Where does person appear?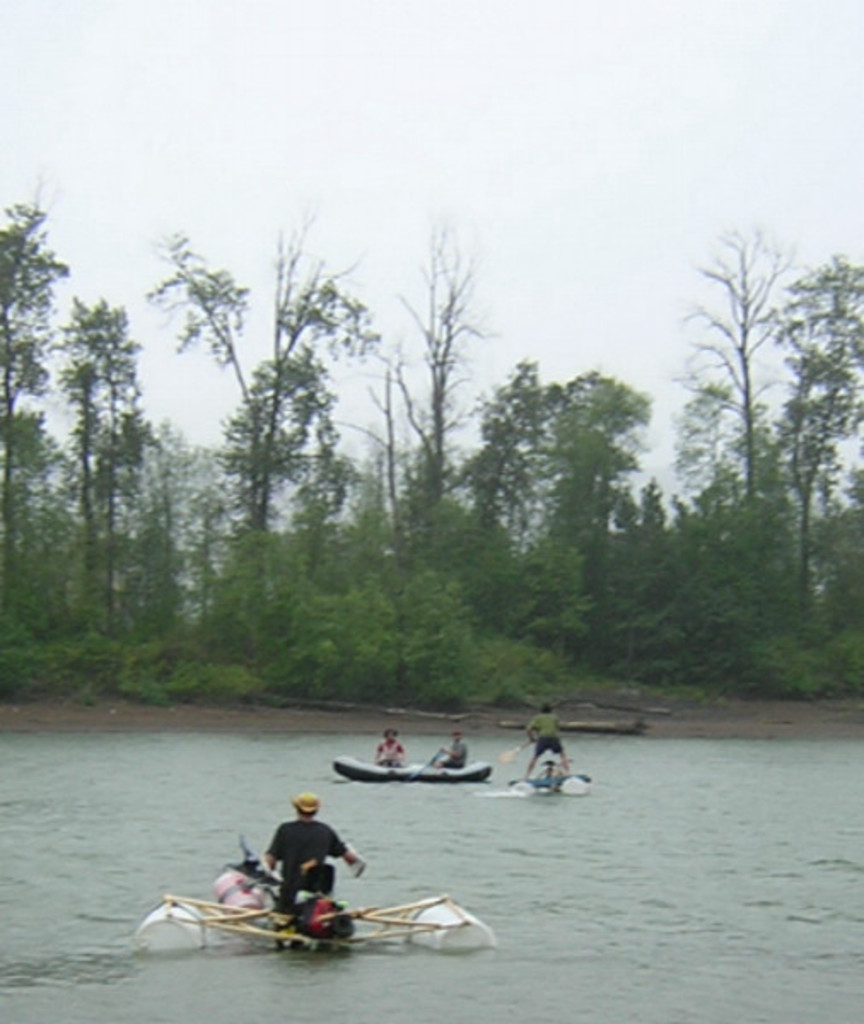
Appears at detection(376, 730, 401, 775).
